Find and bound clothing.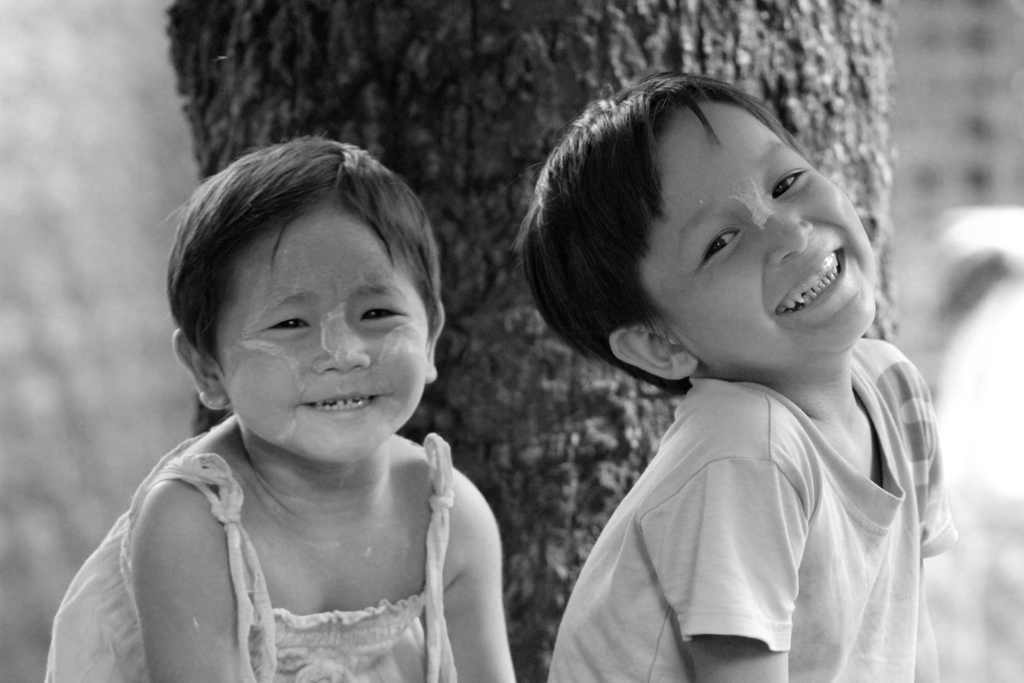
Bound: (45,435,463,682).
